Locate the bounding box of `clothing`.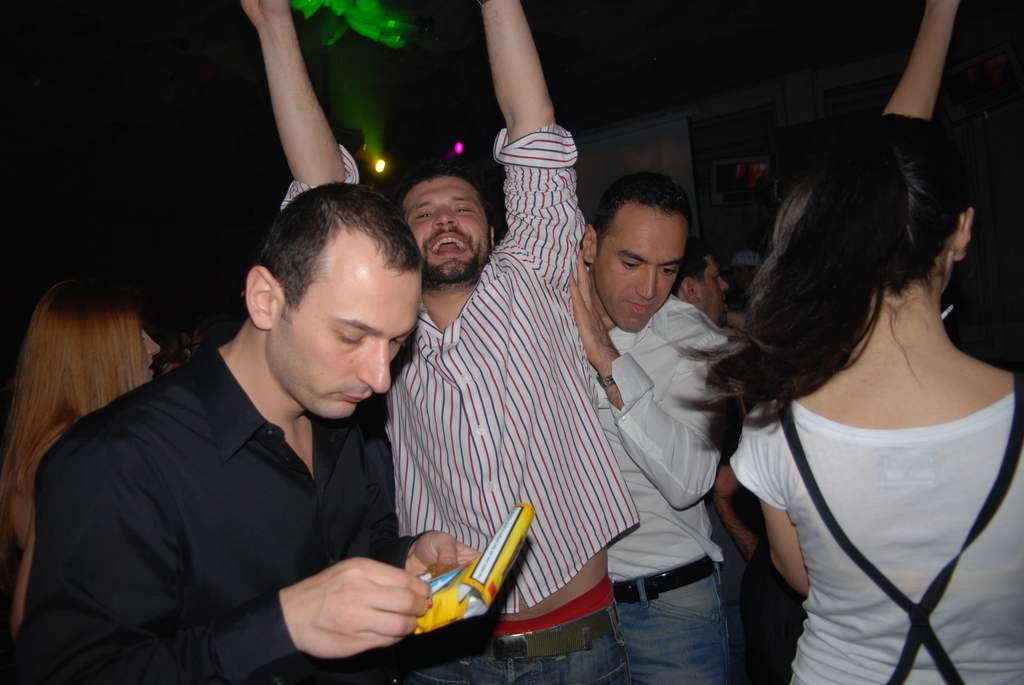
Bounding box: left=627, top=564, right=733, bottom=684.
